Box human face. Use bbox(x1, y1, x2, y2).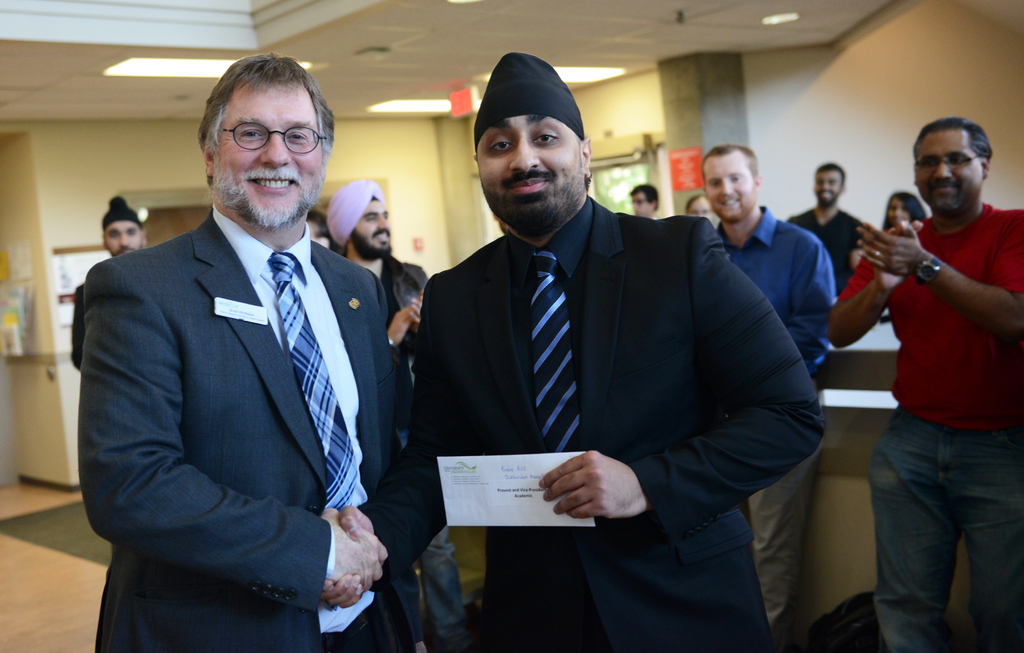
bbox(105, 221, 141, 252).
